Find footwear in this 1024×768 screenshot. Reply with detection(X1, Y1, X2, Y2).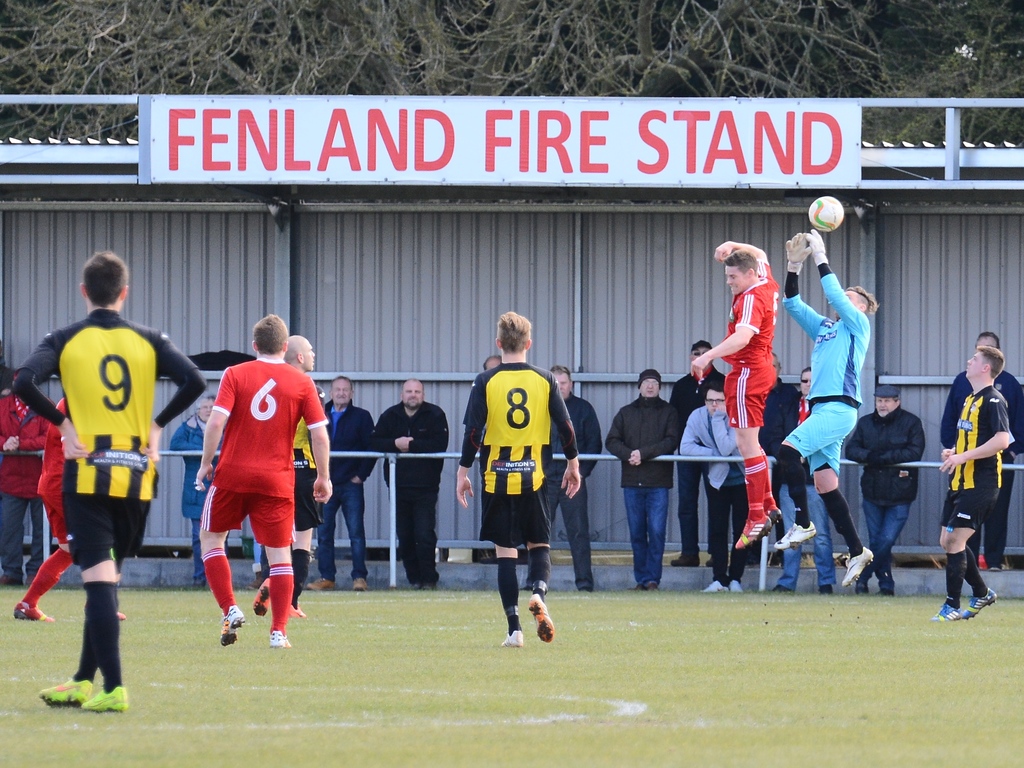
detection(220, 609, 244, 650).
